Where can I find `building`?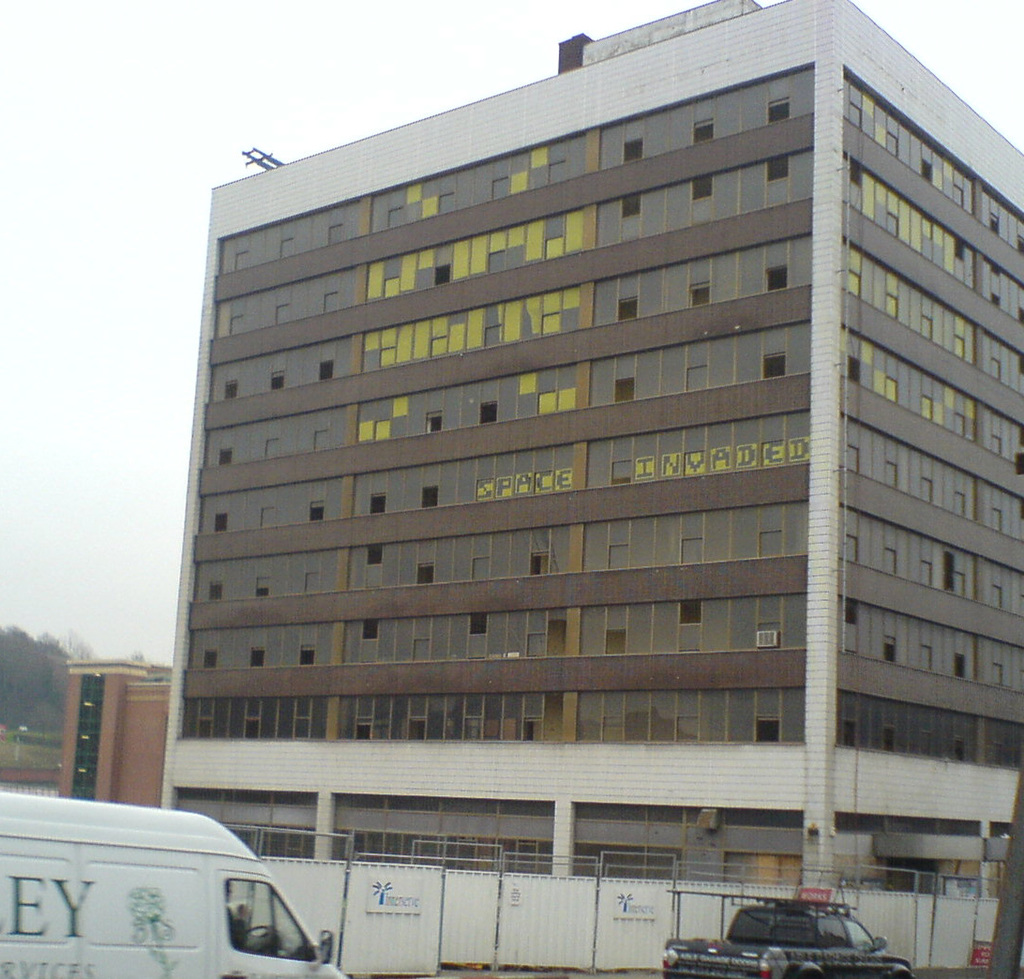
You can find it at box(55, 664, 169, 805).
